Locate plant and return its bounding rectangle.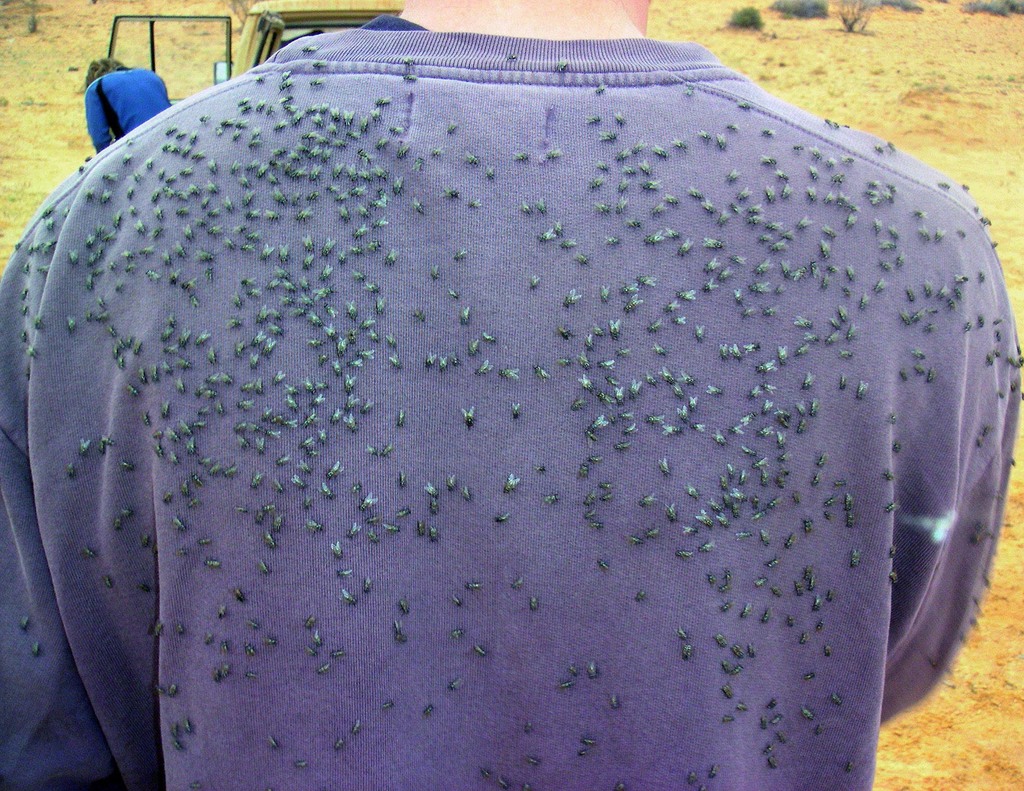
bbox=(765, 0, 846, 25).
